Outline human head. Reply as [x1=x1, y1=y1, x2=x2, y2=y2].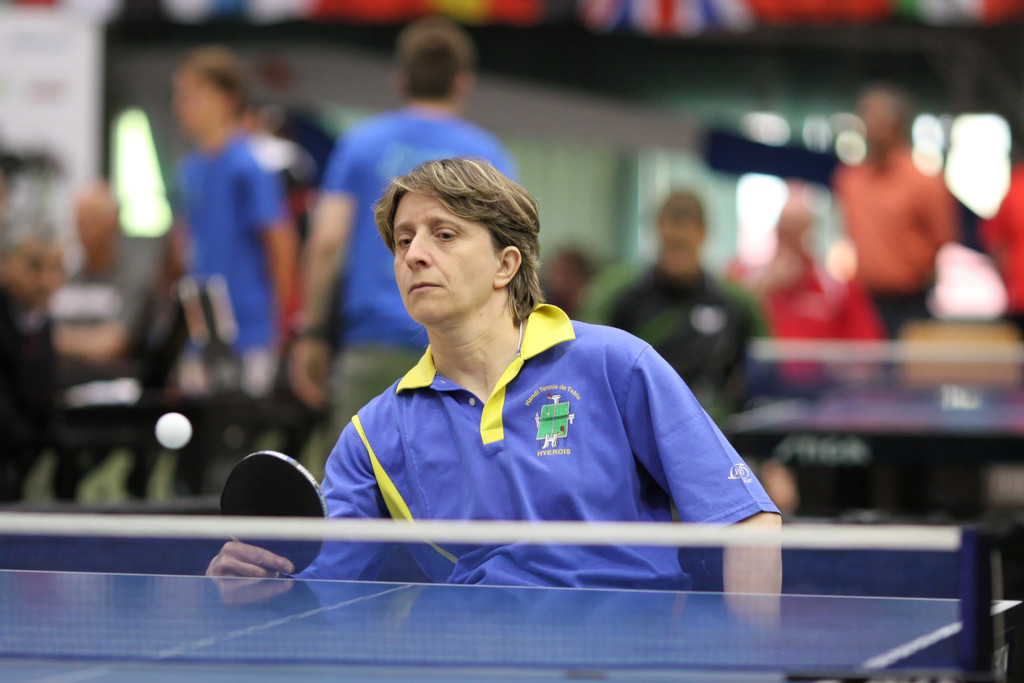
[x1=856, y1=89, x2=910, y2=162].
